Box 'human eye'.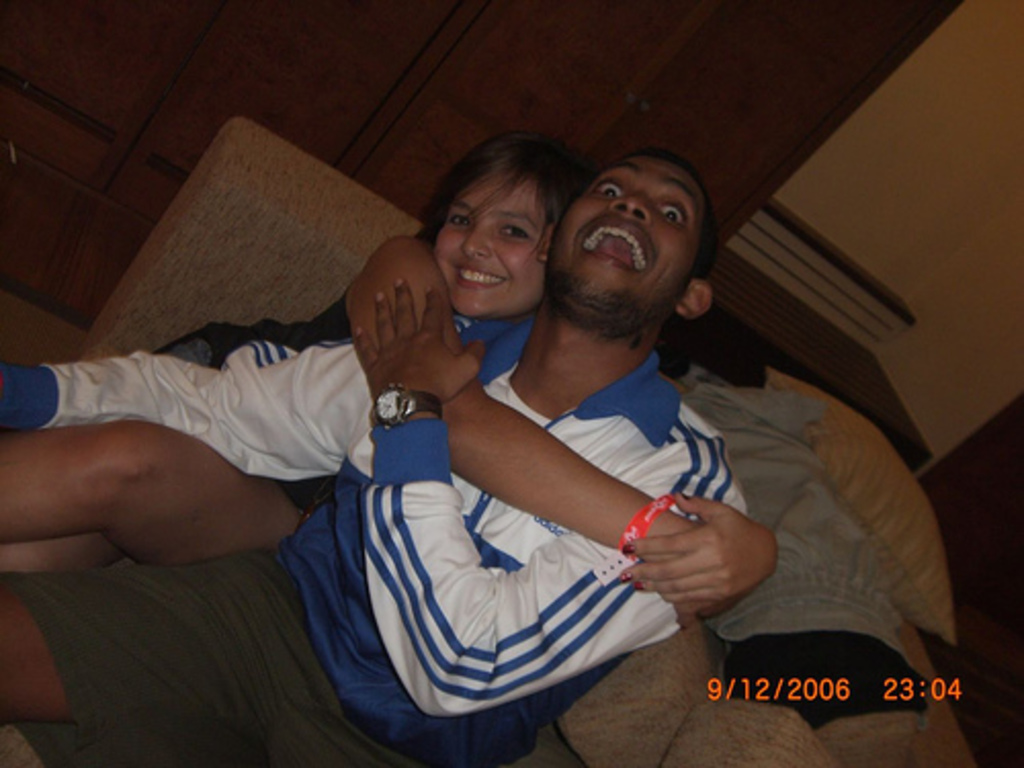
l=659, t=195, r=686, b=229.
